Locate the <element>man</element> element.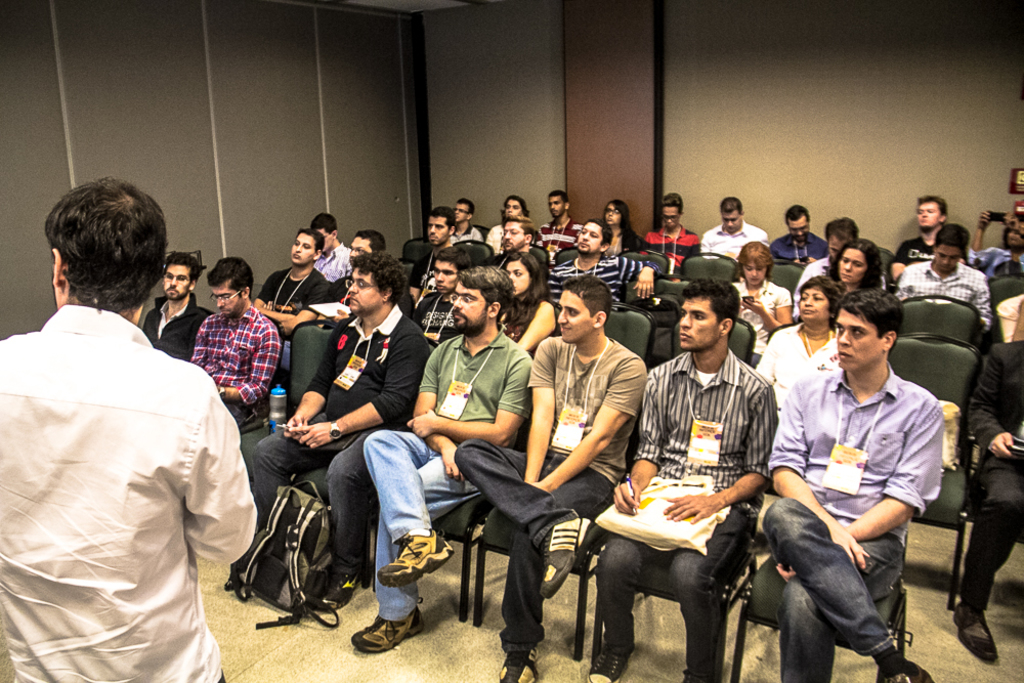
Element bbox: (756, 193, 831, 264).
